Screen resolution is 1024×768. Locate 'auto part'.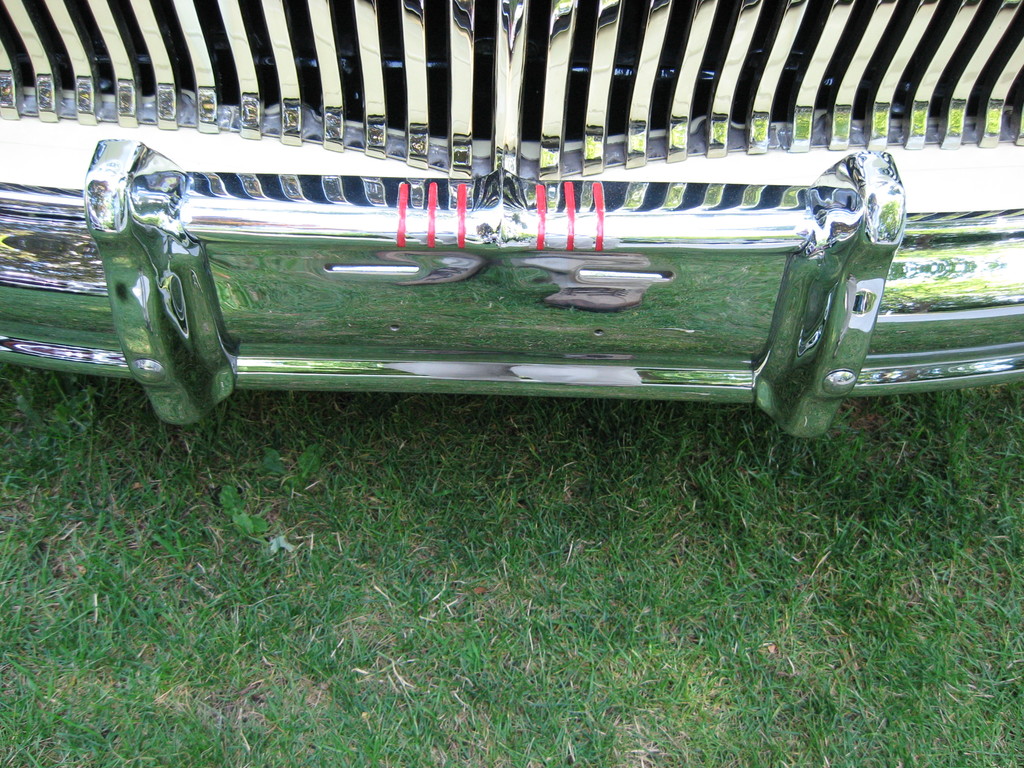
{"x1": 0, "y1": 2, "x2": 1023, "y2": 444}.
